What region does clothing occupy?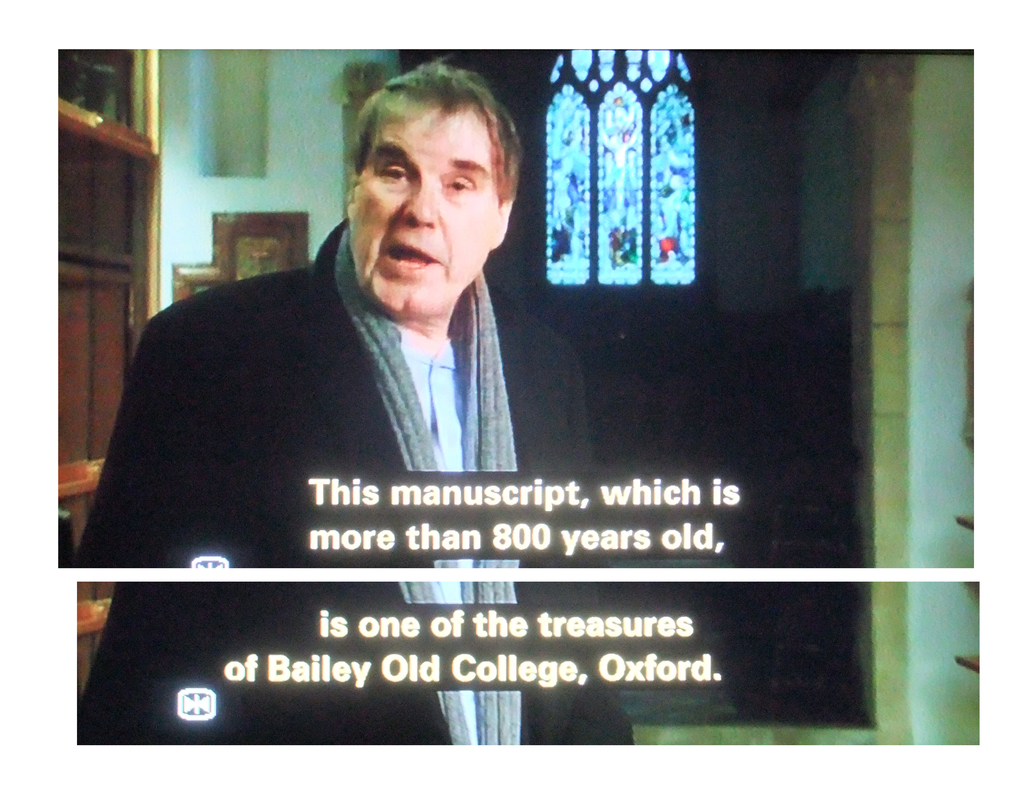
60,218,639,564.
